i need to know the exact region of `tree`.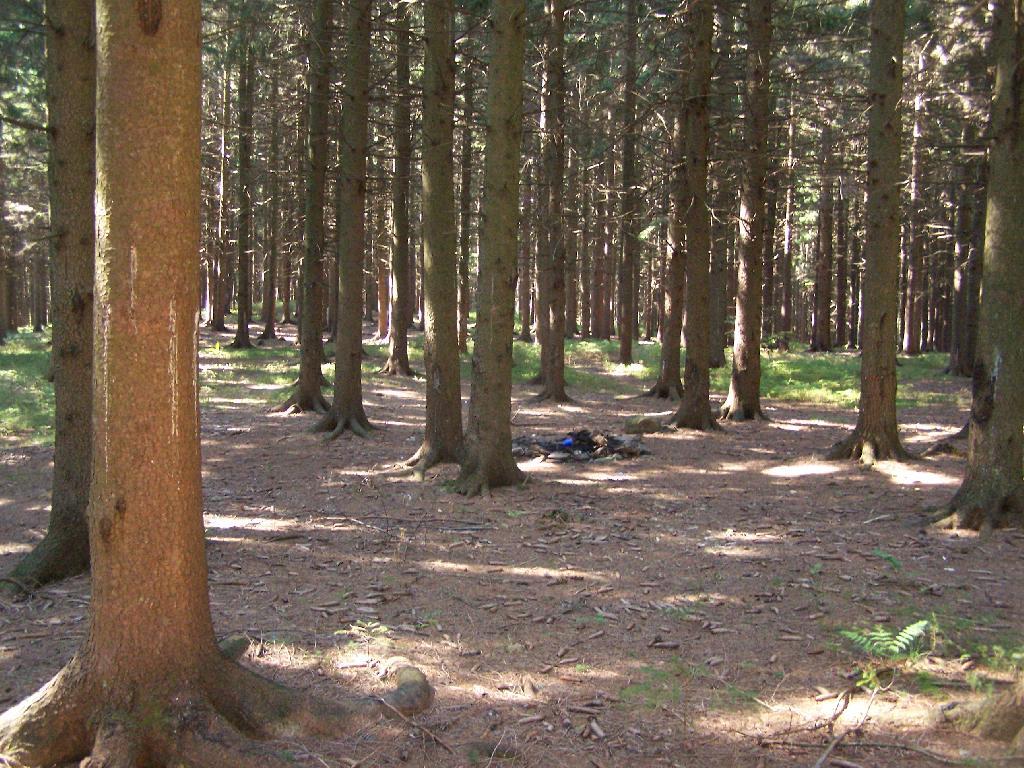
Region: [0, 0, 303, 767].
